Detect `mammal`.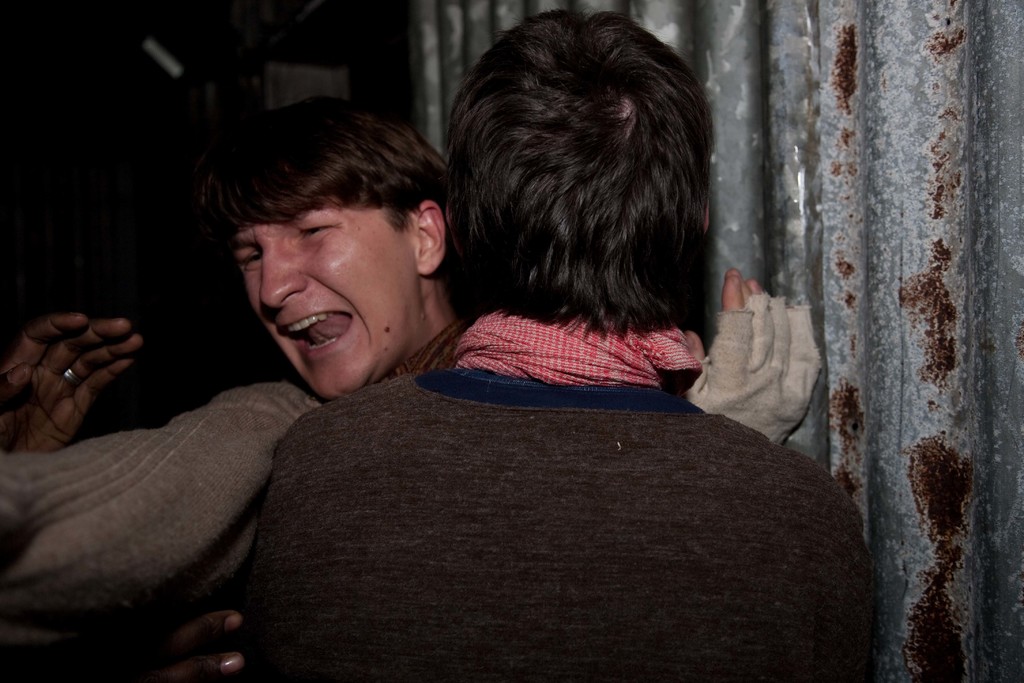
Detected at <bbox>0, 89, 830, 682</bbox>.
